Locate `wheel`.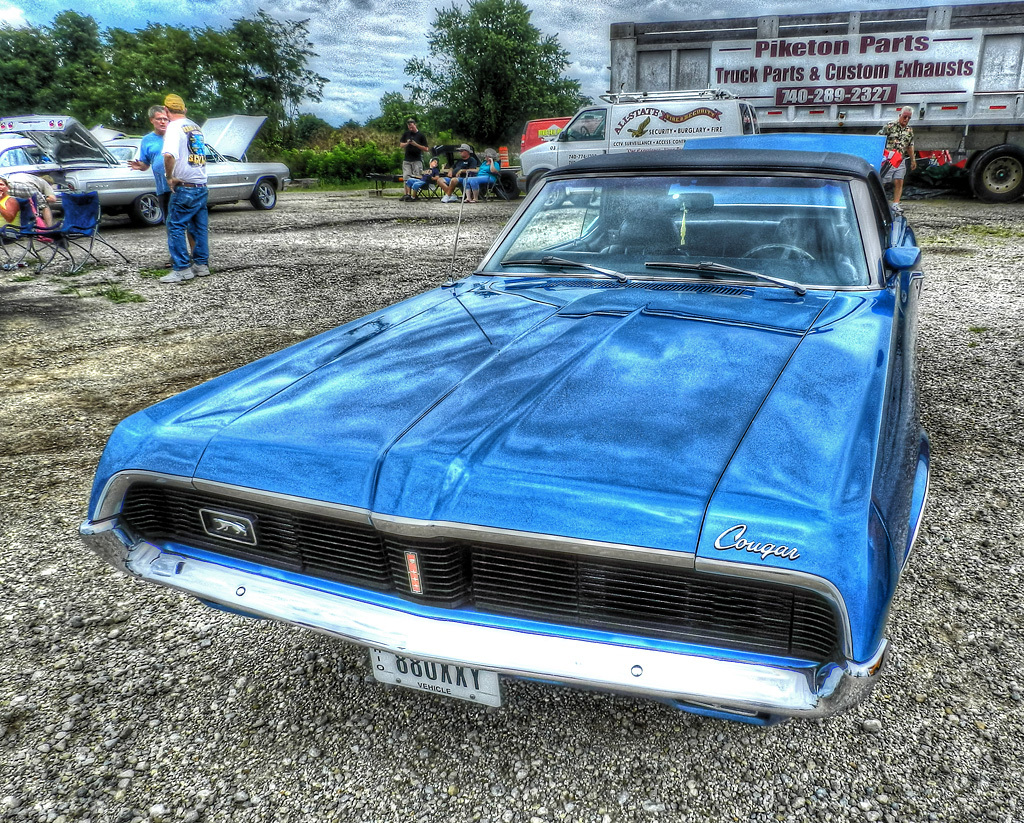
Bounding box: (128,192,164,226).
